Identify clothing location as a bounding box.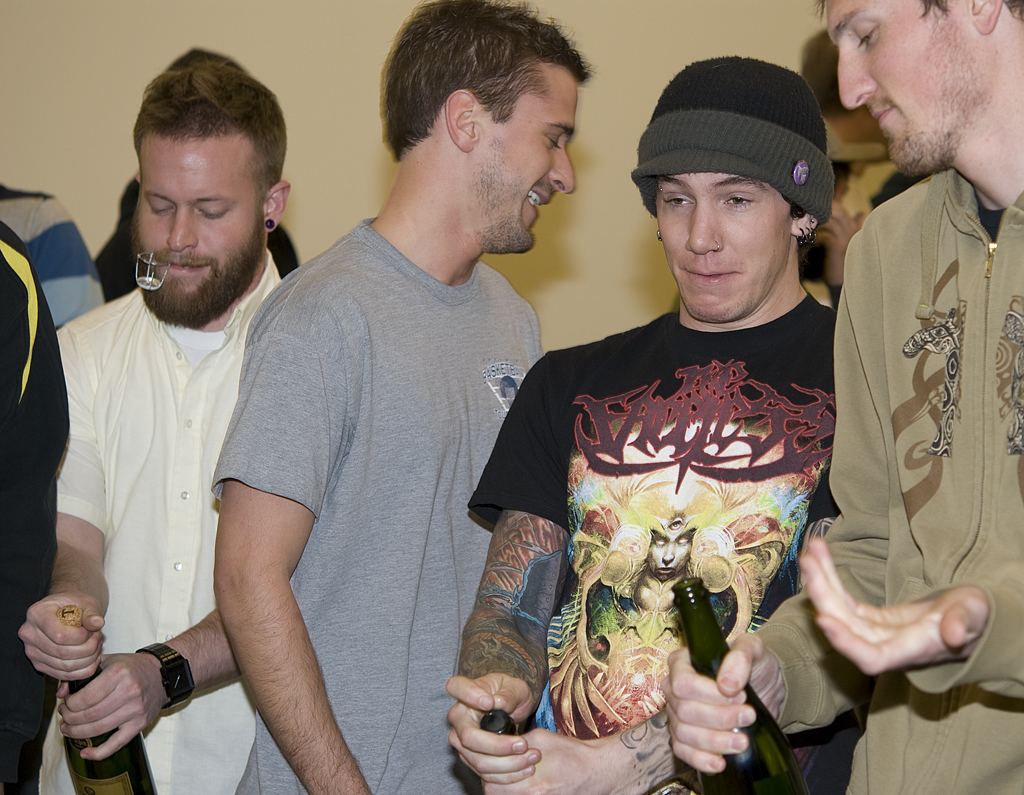
{"x1": 0, "y1": 222, "x2": 69, "y2": 794}.
